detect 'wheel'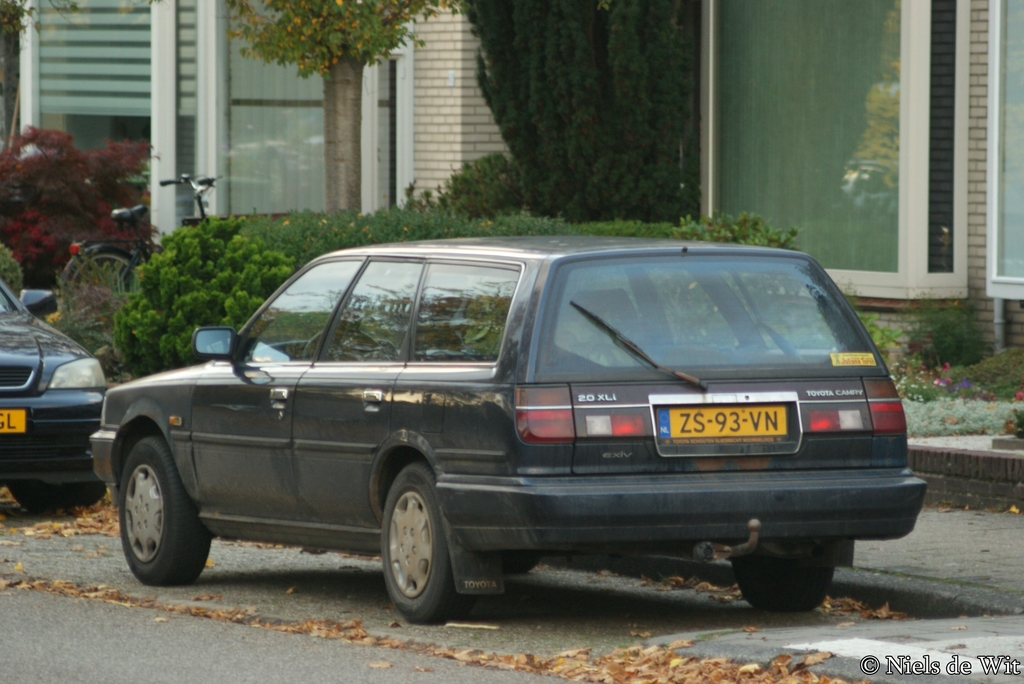
{"x1": 66, "y1": 253, "x2": 133, "y2": 294}
